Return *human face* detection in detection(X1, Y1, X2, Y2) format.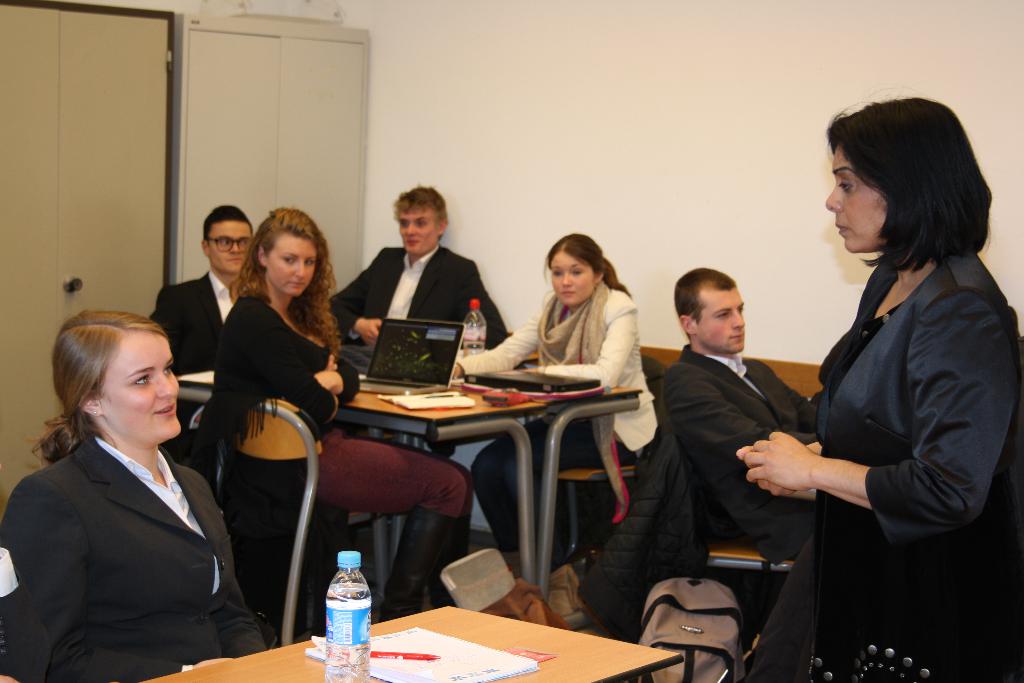
detection(203, 222, 254, 274).
